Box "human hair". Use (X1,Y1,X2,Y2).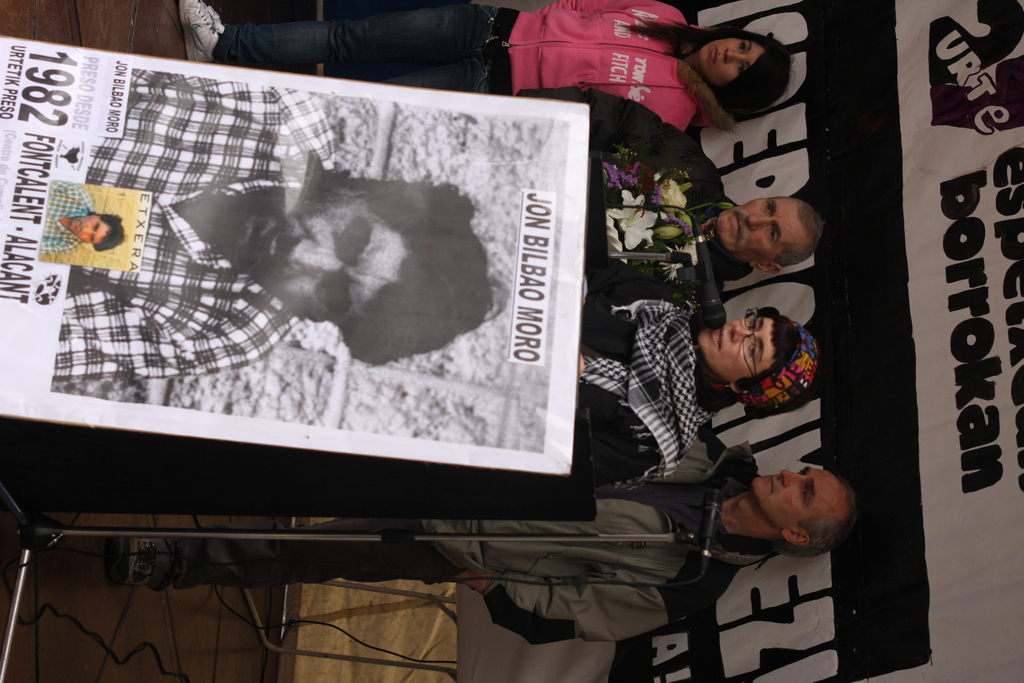
(775,194,829,267).
